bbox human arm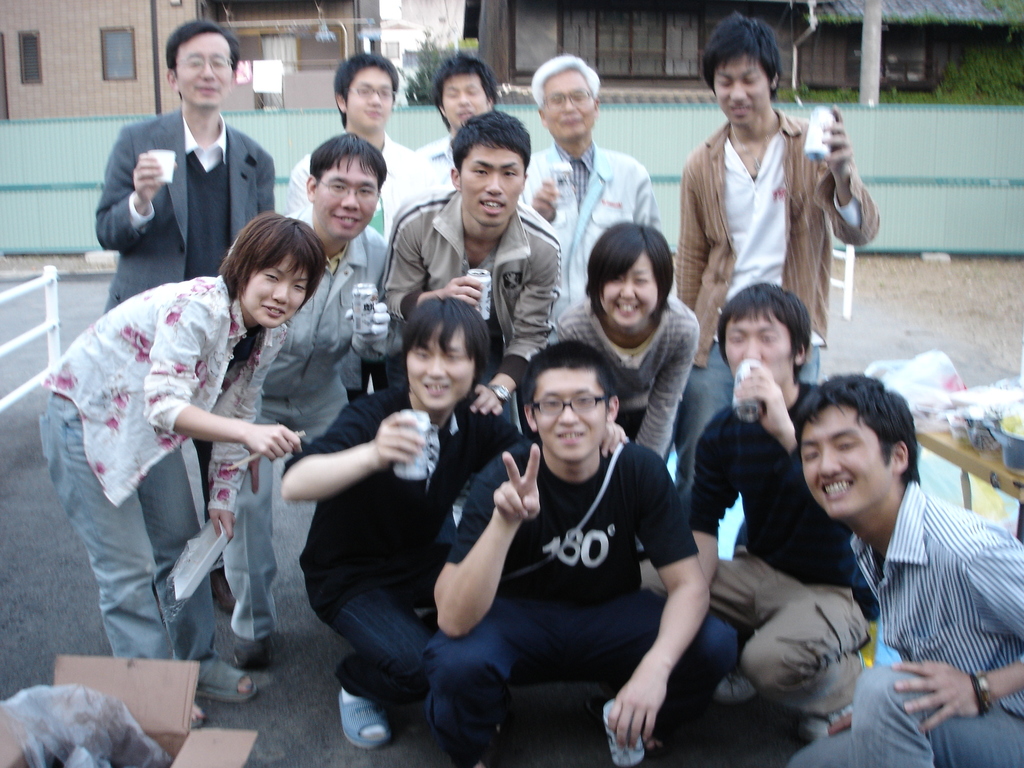
287:158:314:219
